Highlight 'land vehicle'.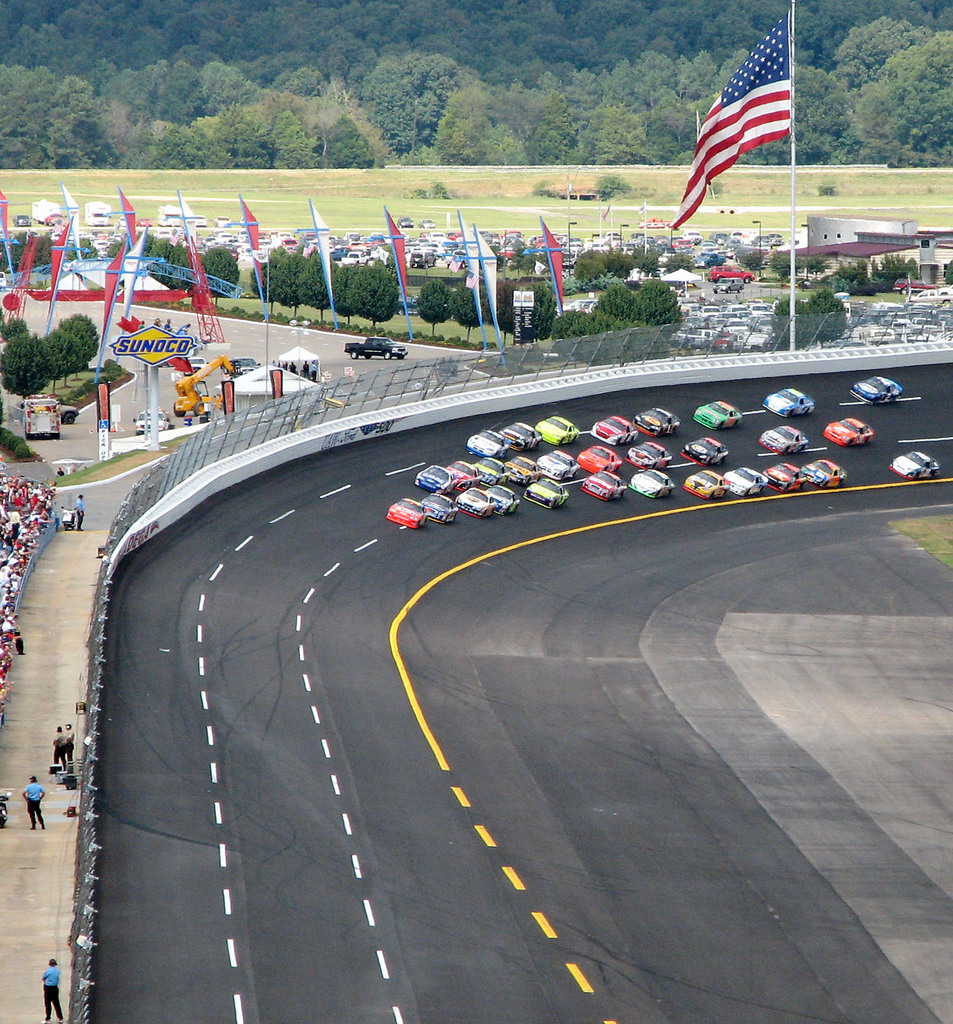
Highlighted region: pyautogui.locateOnScreen(394, 289, 424, 317).
